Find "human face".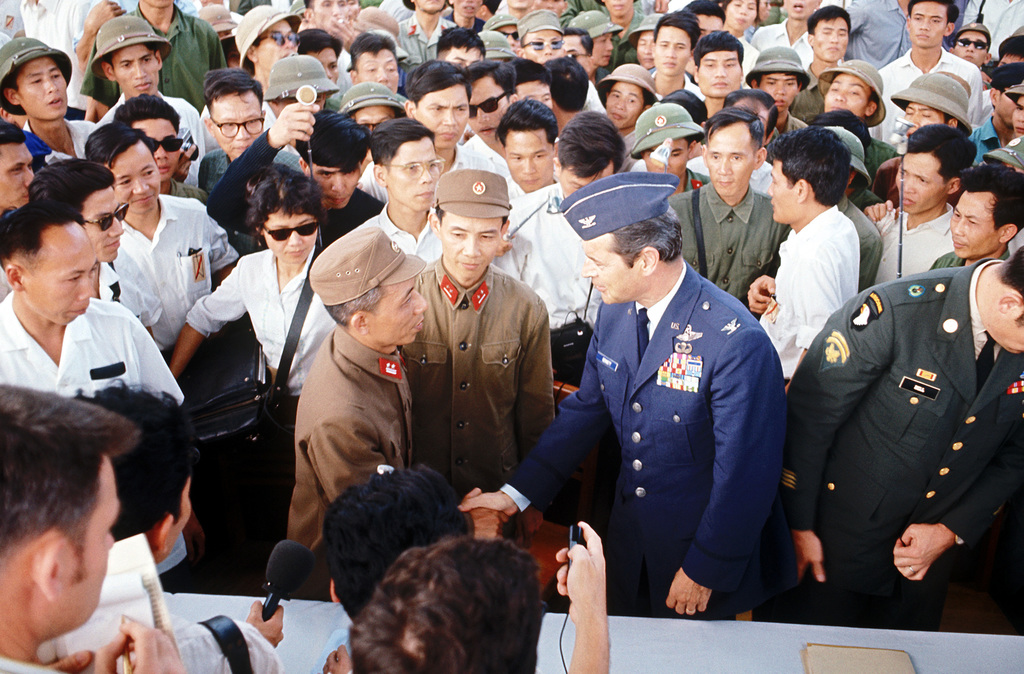
(296,11,321,33).
